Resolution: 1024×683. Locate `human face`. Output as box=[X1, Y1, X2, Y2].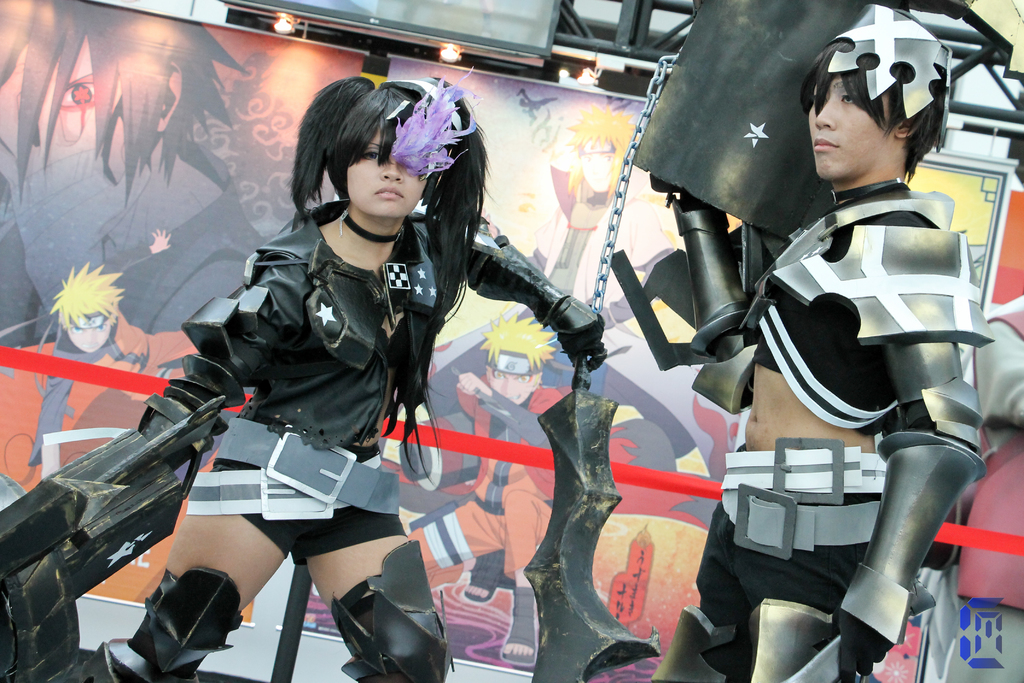
box=[808, 77, 895, 184].
